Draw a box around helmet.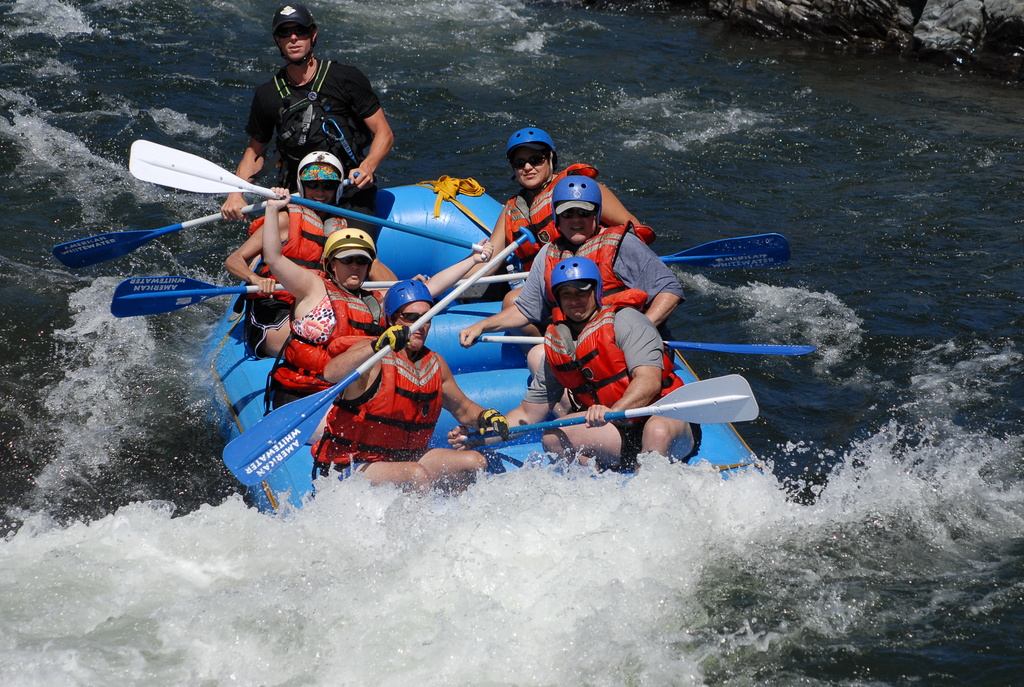
388:276:449:322.
